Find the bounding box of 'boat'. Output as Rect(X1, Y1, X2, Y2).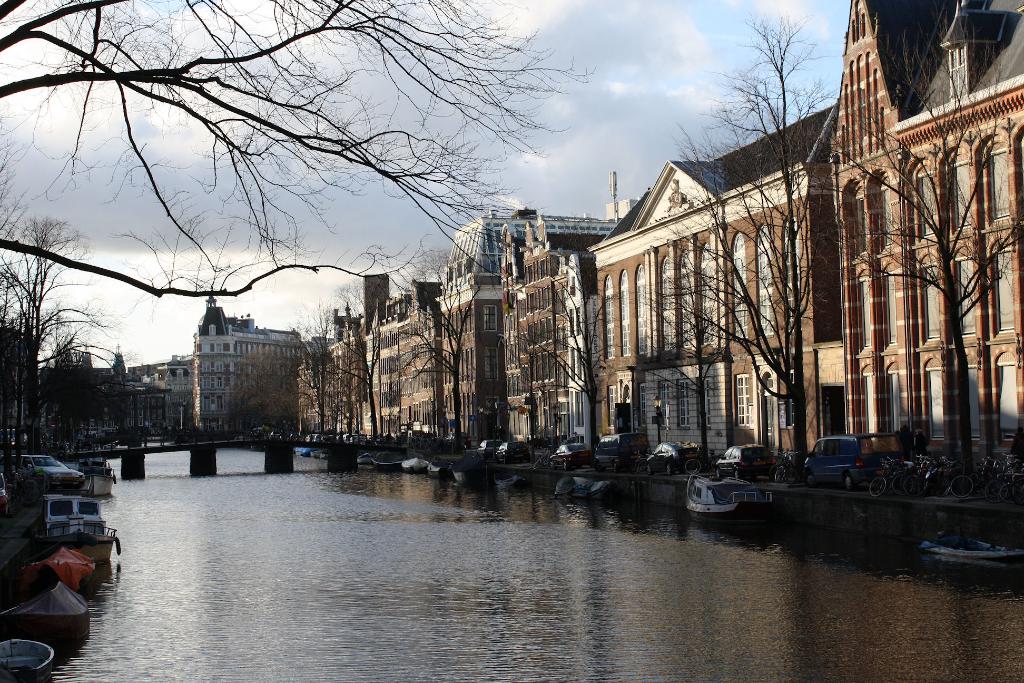
Rect(451, 454, 492, 490).
